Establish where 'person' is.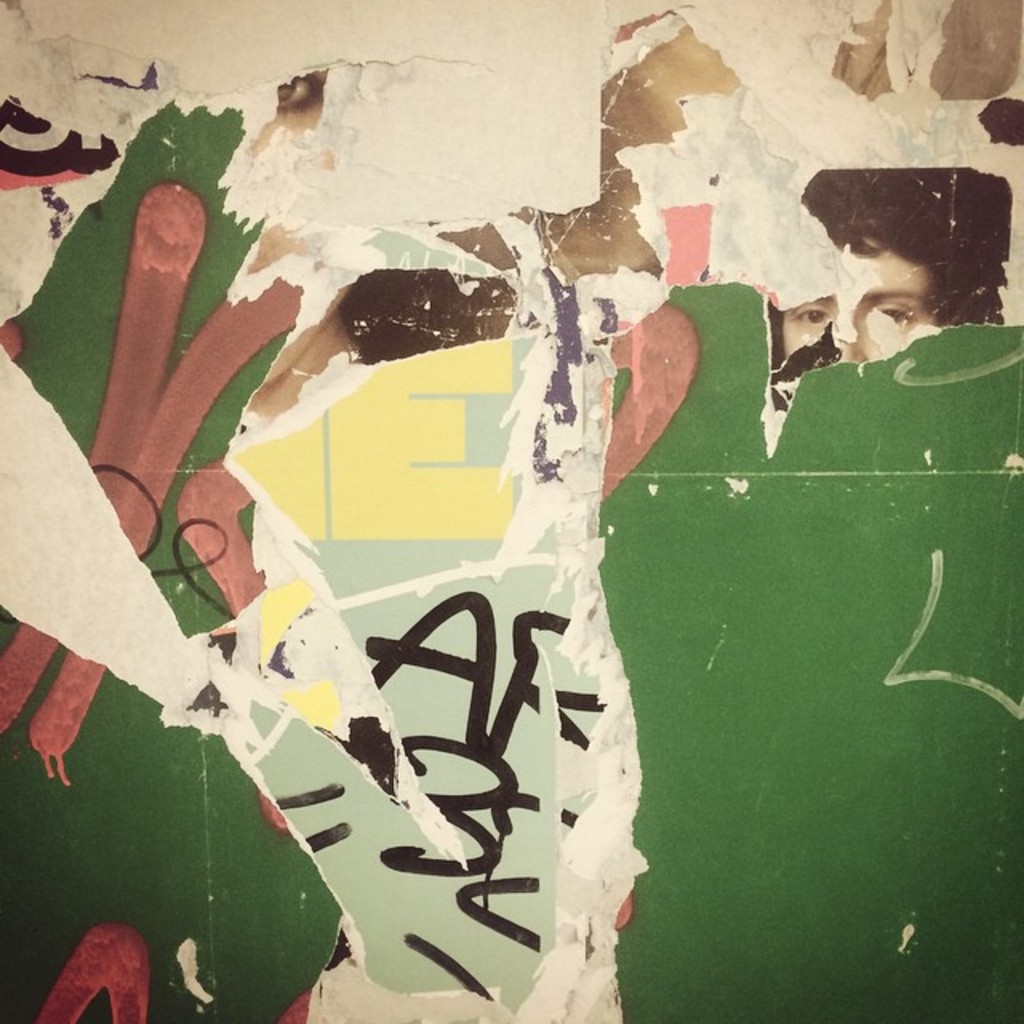
Established at 778,165,1008,370.
